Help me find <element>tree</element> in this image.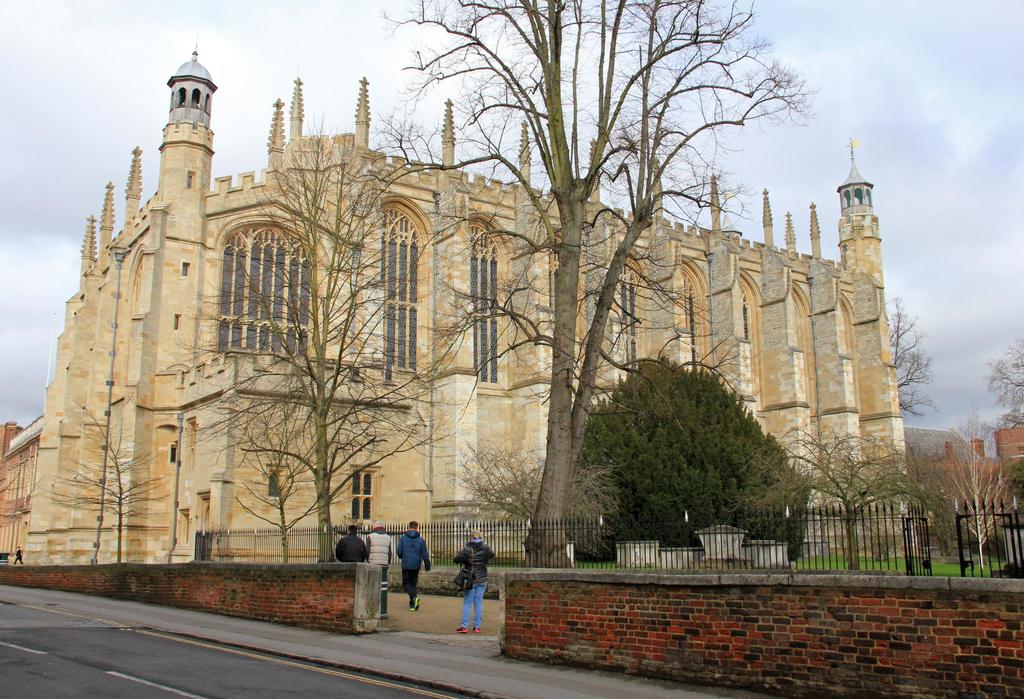
Found it: locate(49, 408, 170, 566).
